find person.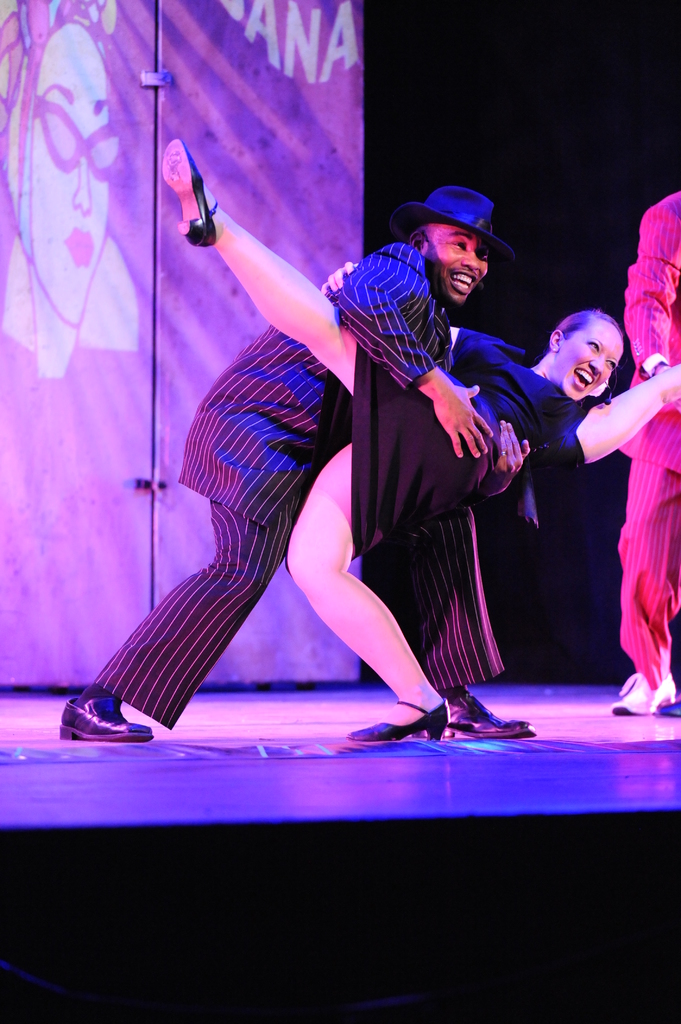
select_region(158, 135, 680, 753).
